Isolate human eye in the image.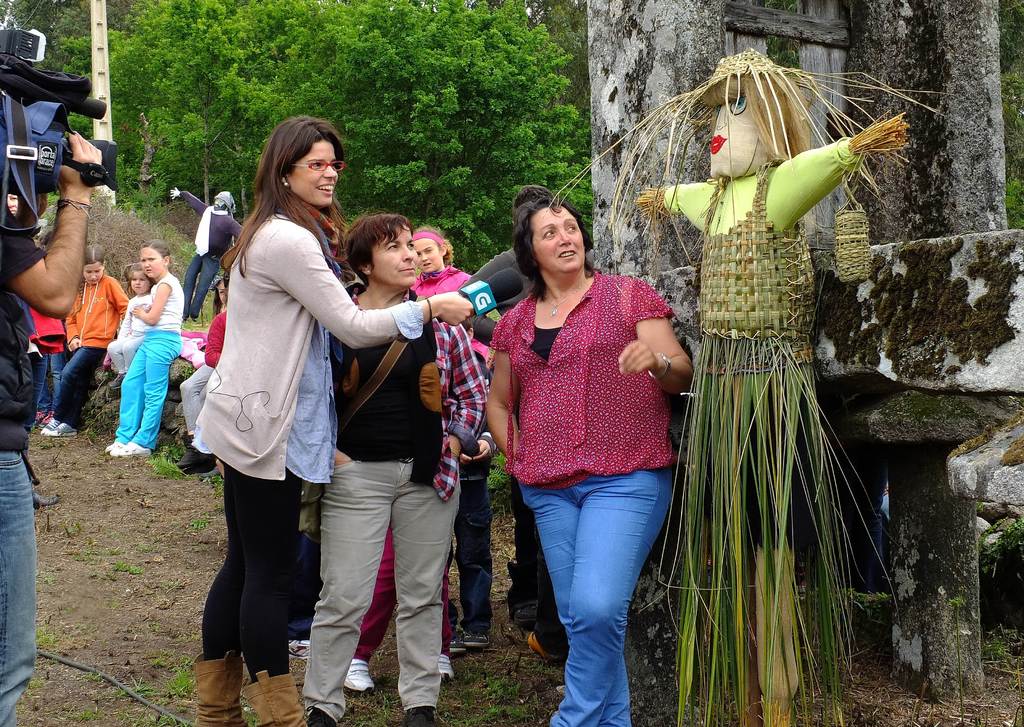
Isolated region: bbox(139, 257, 146, 263).
